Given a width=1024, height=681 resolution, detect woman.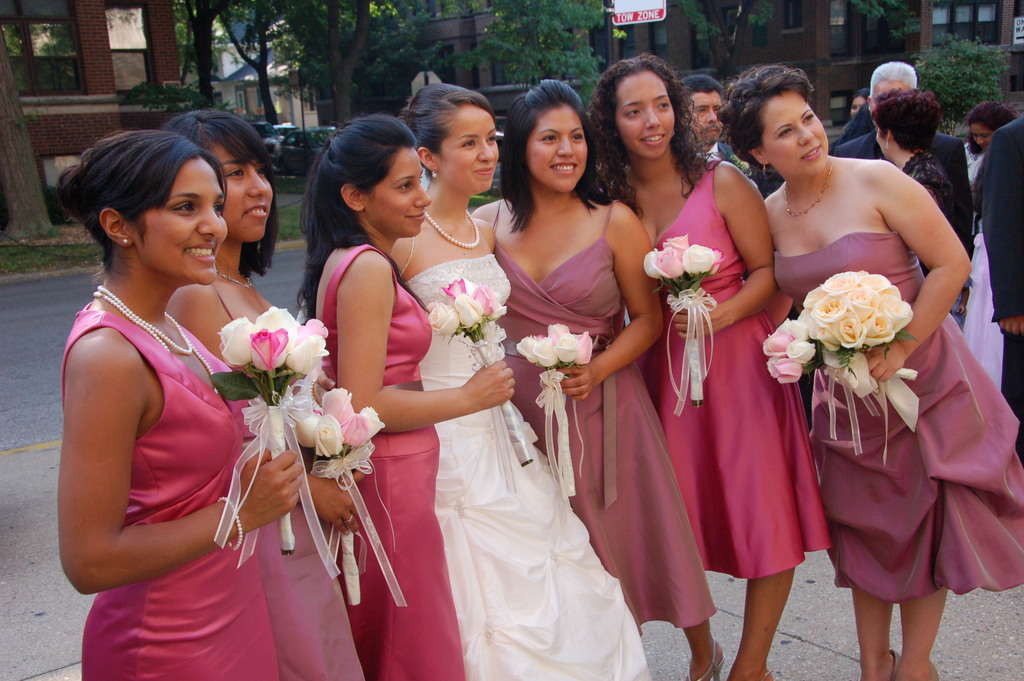
156, 109, 374, 680.
